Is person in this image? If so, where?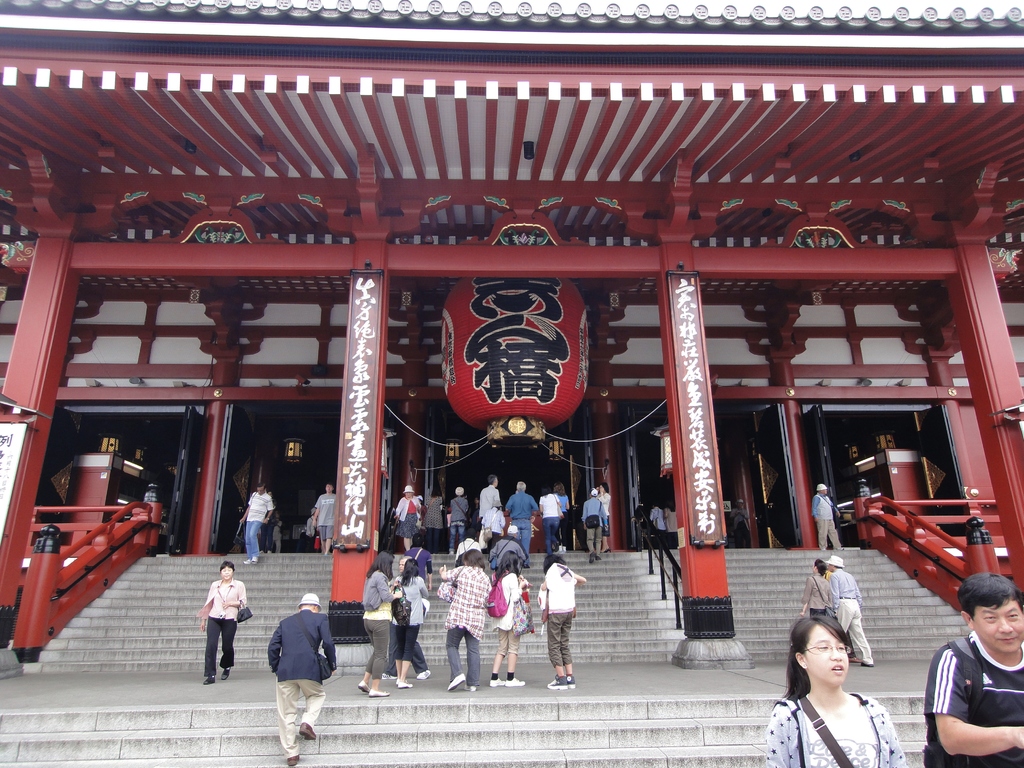
Yes, at <region>550, 482, 570, 535</region>.
